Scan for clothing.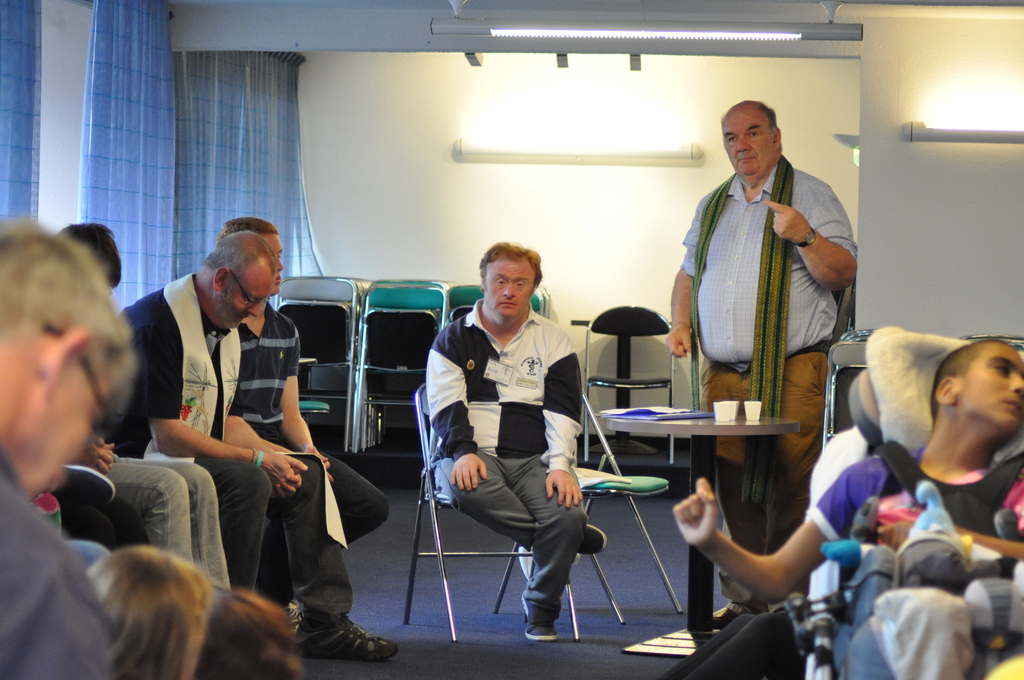
Scan result: region(2, 453, 117, 679).
